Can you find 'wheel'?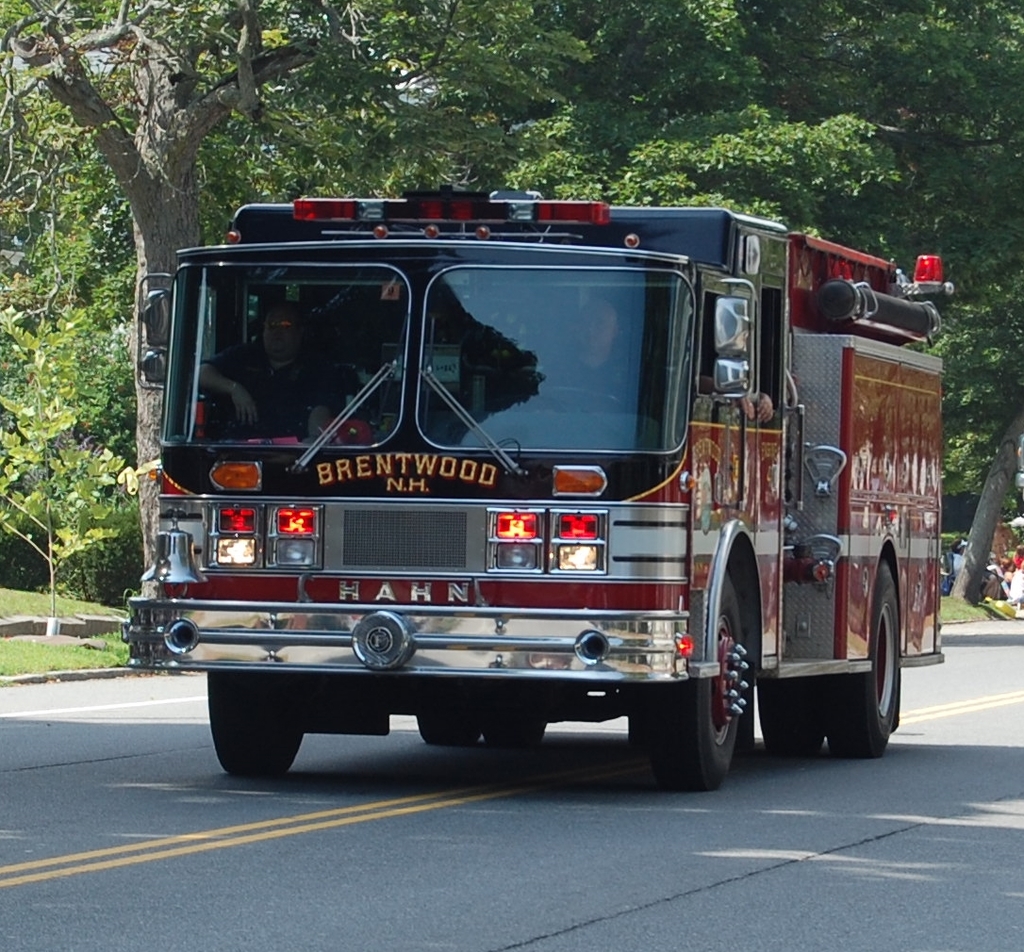
Yes, bounding box: x1=623, y1=567, x2=755, y2=792.
